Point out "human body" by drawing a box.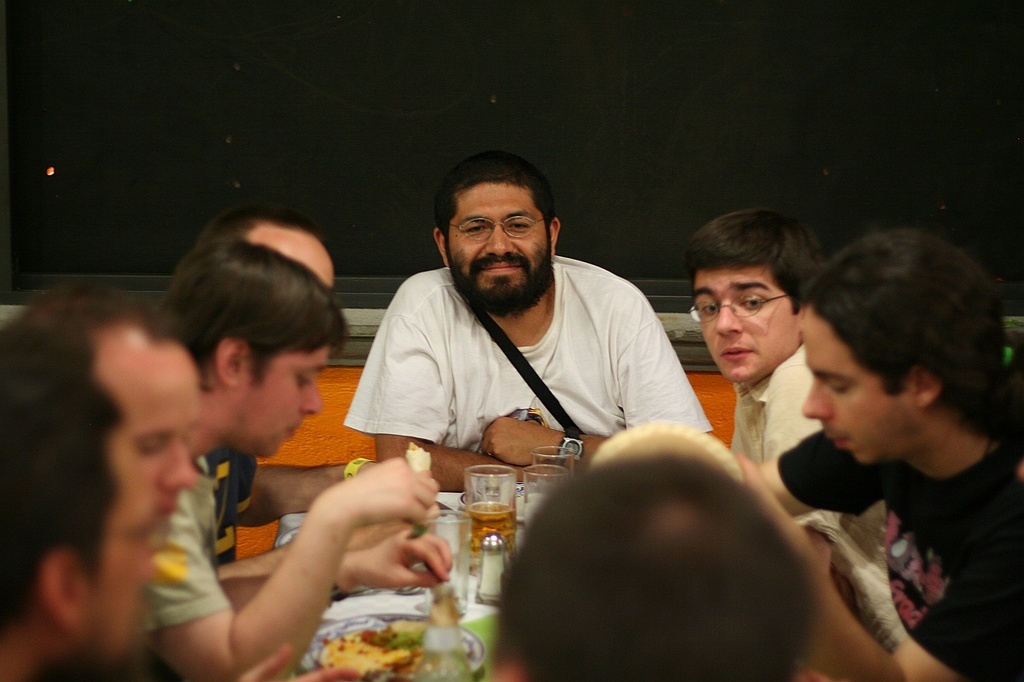
select_region(158, 233, 447, 681).
